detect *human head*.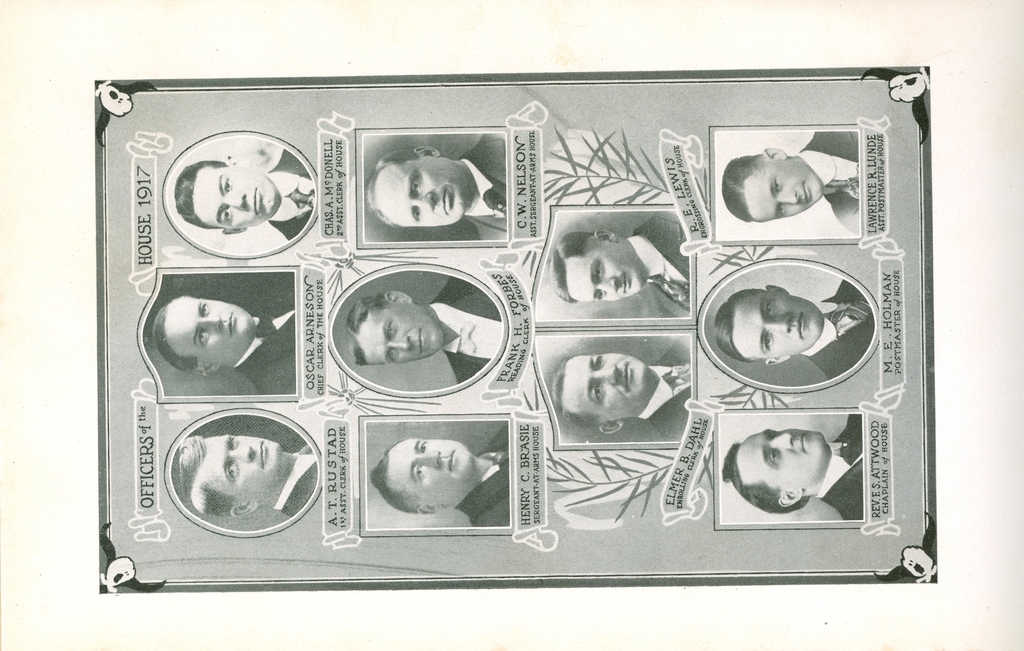
Detected at Rect(367, 144, 475, 224).
